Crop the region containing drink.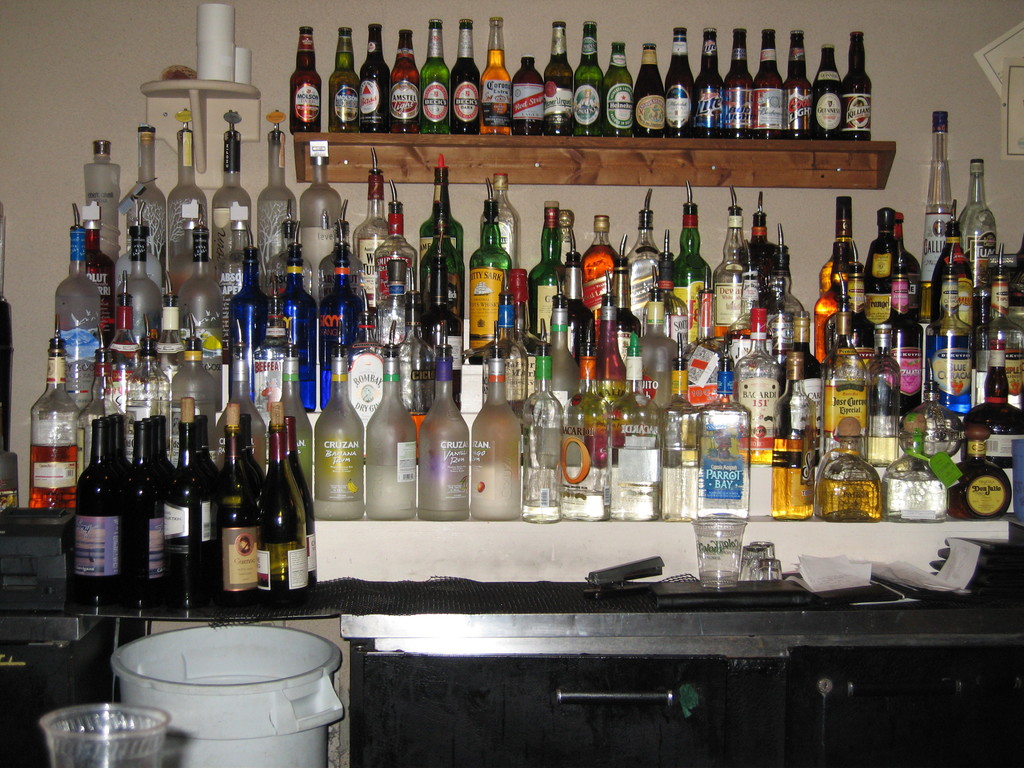
Crop region: [left=287, top=25, right=321, bottom=131].
